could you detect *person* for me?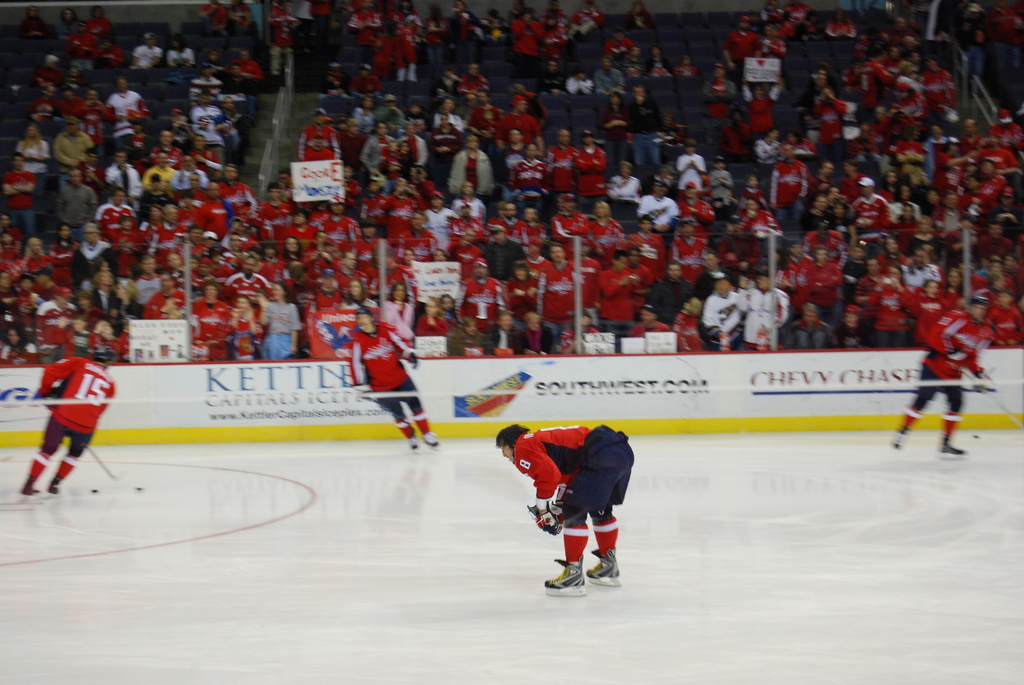
Detection result: [888,286,995,463].
